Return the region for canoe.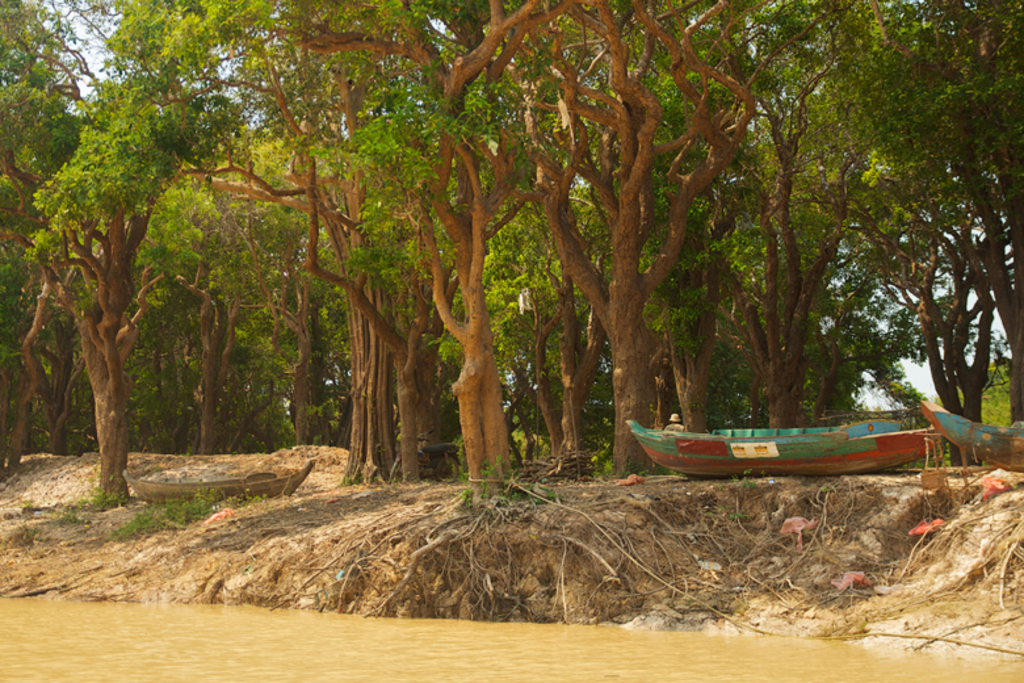
(x1=629, y1=407, x2=964, y2=490).
